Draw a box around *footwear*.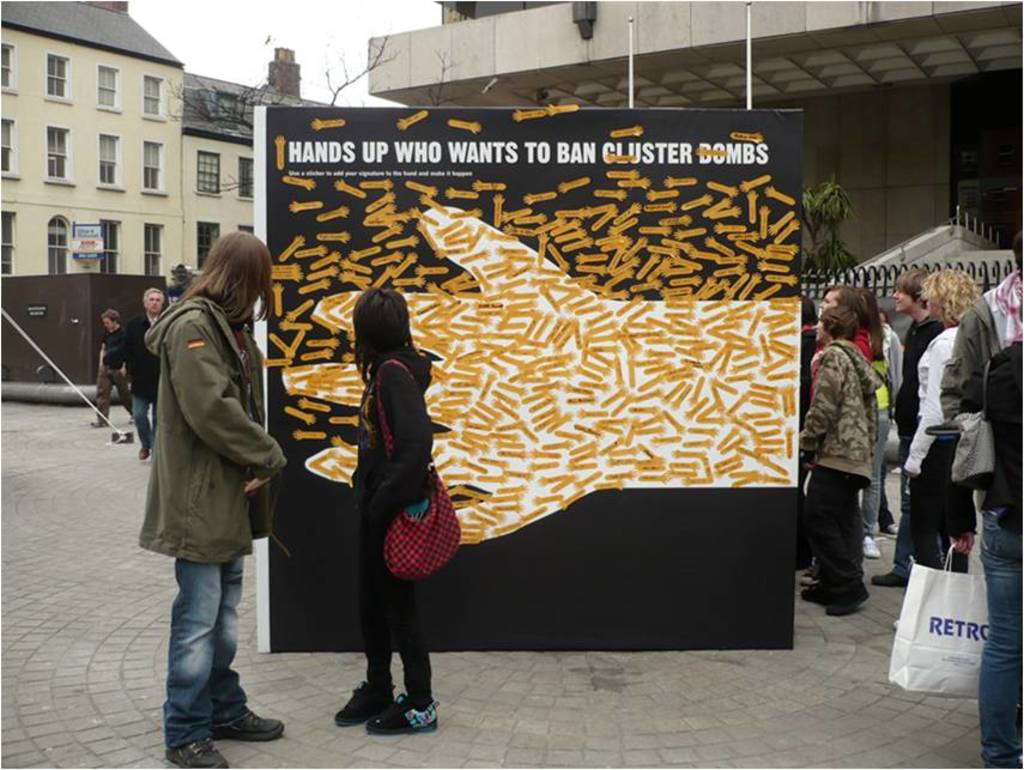
891,614,899,632.
